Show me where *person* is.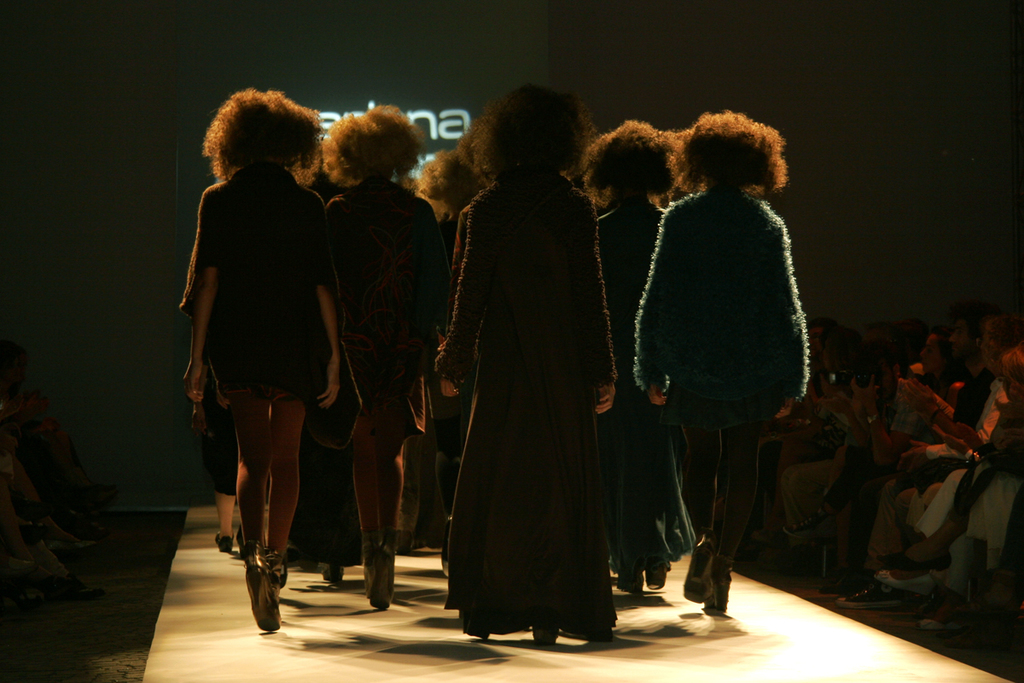
*person* is at x1=753, y1=303, x2=1023, y2=638.
